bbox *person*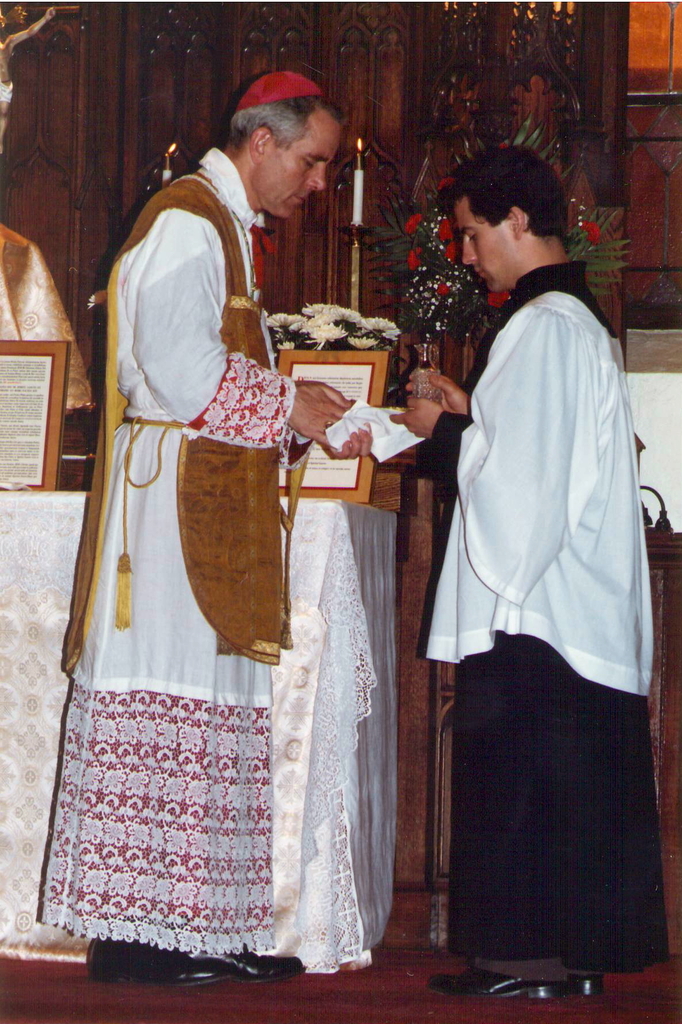
BBox(75, 63, 367, 990)
